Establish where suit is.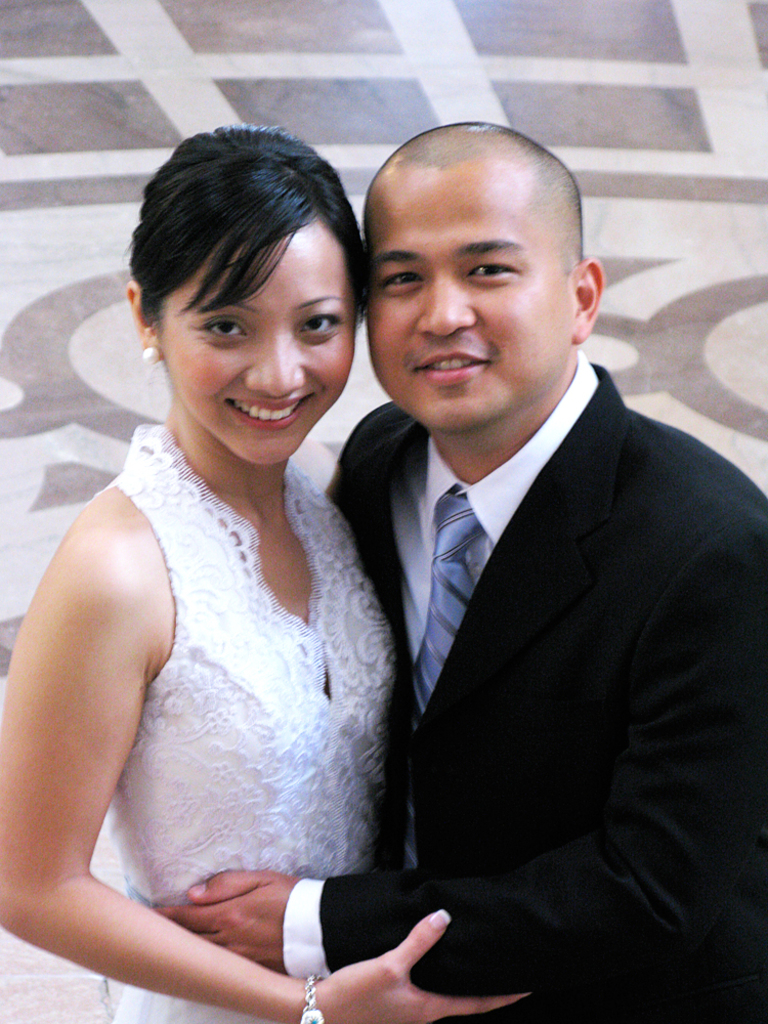
Established at [318, 178, 748, 980].
